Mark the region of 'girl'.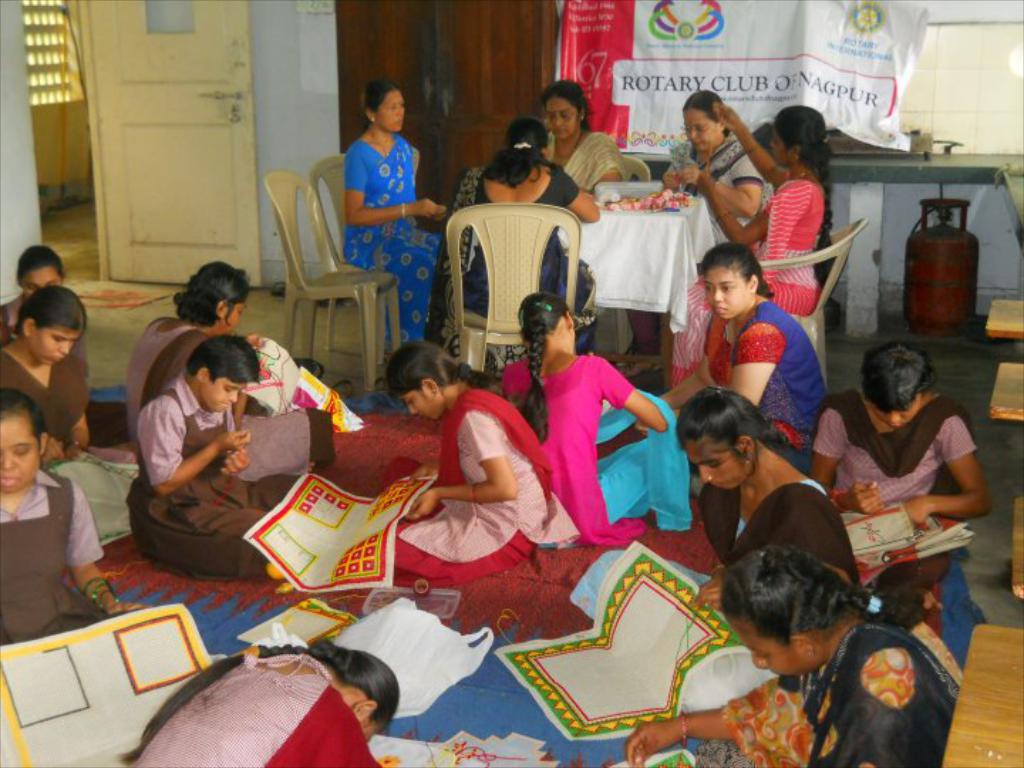
Region: 0:247:90:377.
